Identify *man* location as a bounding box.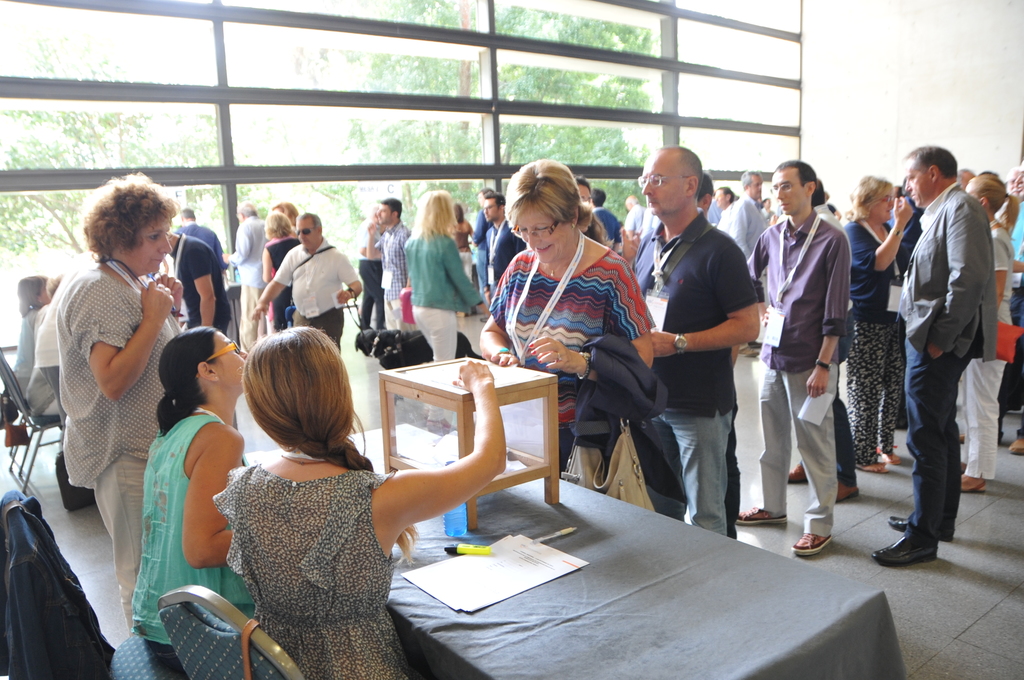
x1=882 y1=134 x2=1006 y2=556.
